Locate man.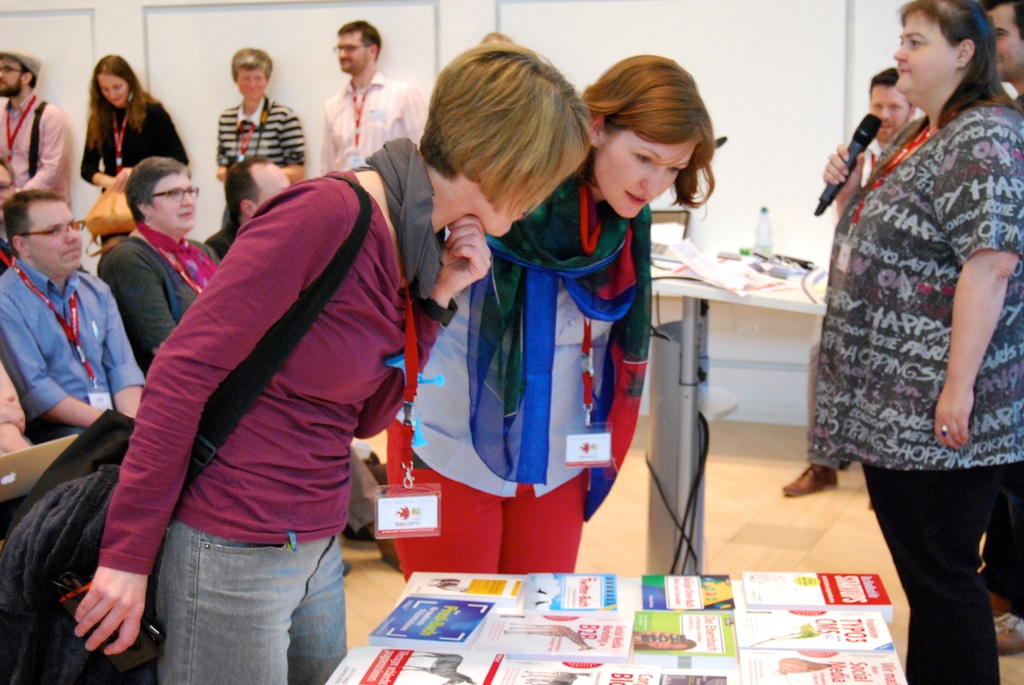
Bounding box: crop(0, 43, 70, 209).
